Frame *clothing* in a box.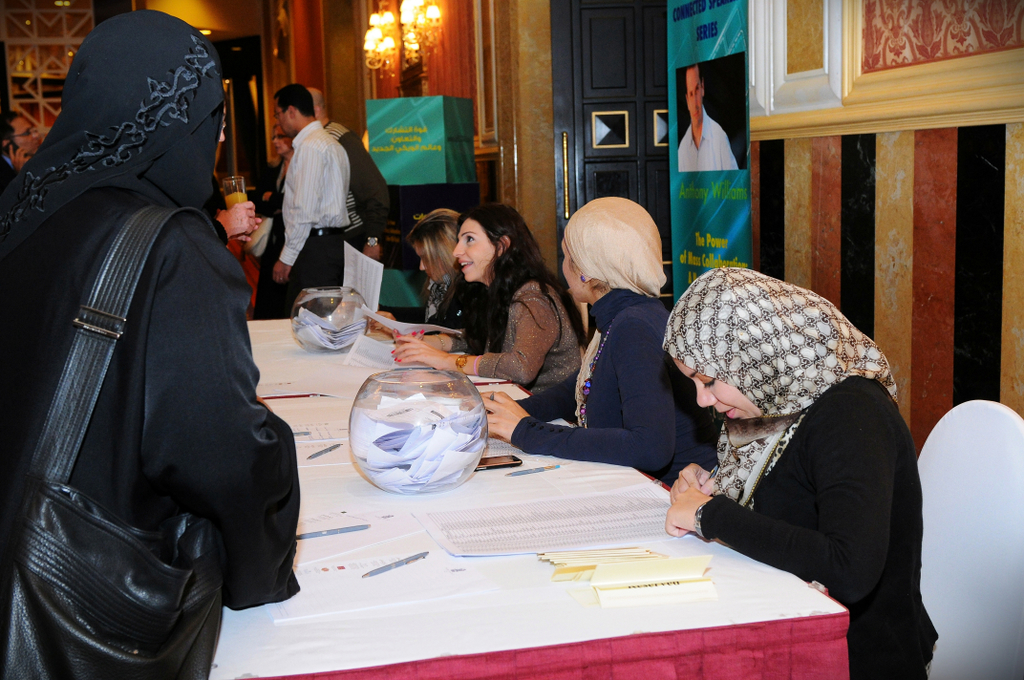
box=[653, 283, 941, 648].
